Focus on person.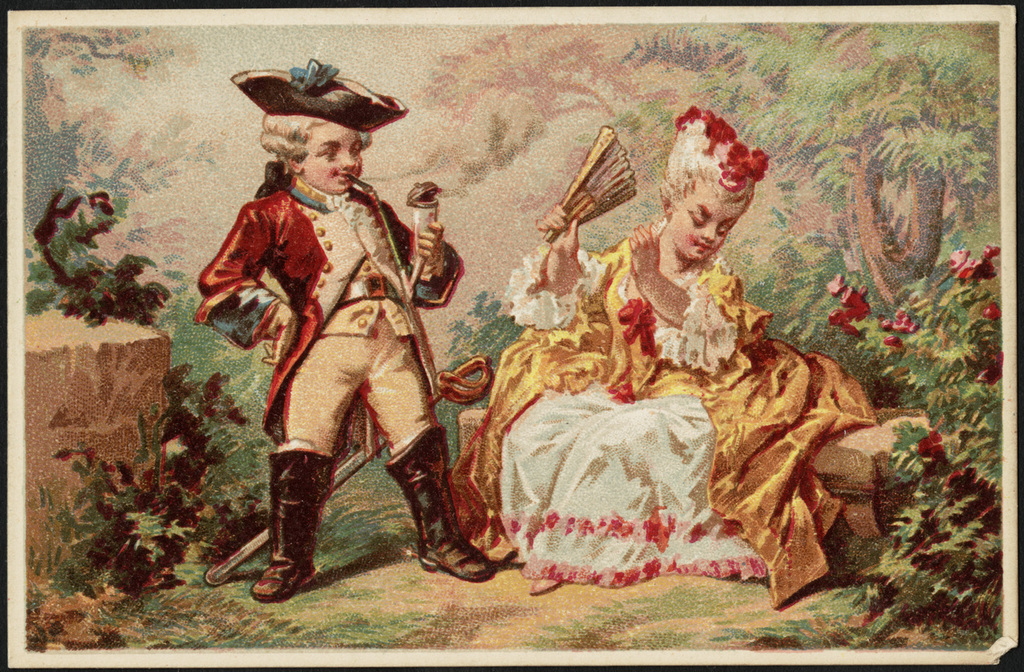
Focused at 191 59 494 604.
